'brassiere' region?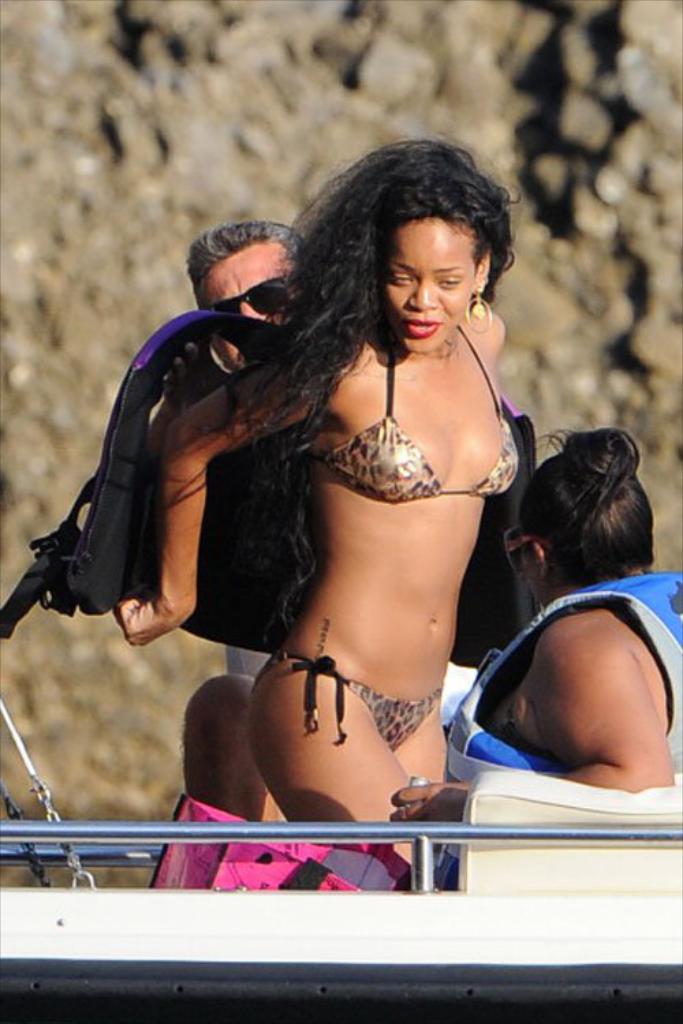
rect(302, 322, 523, 505)
